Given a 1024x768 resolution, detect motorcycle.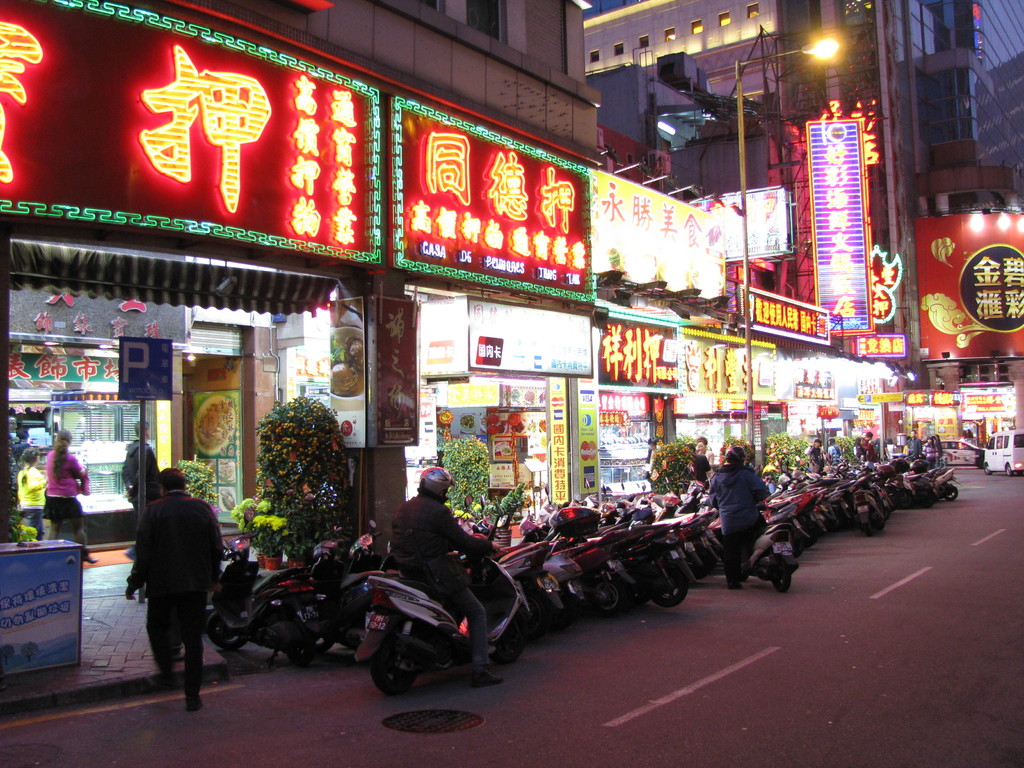
<region>343, 511, 506, 675</region>.
